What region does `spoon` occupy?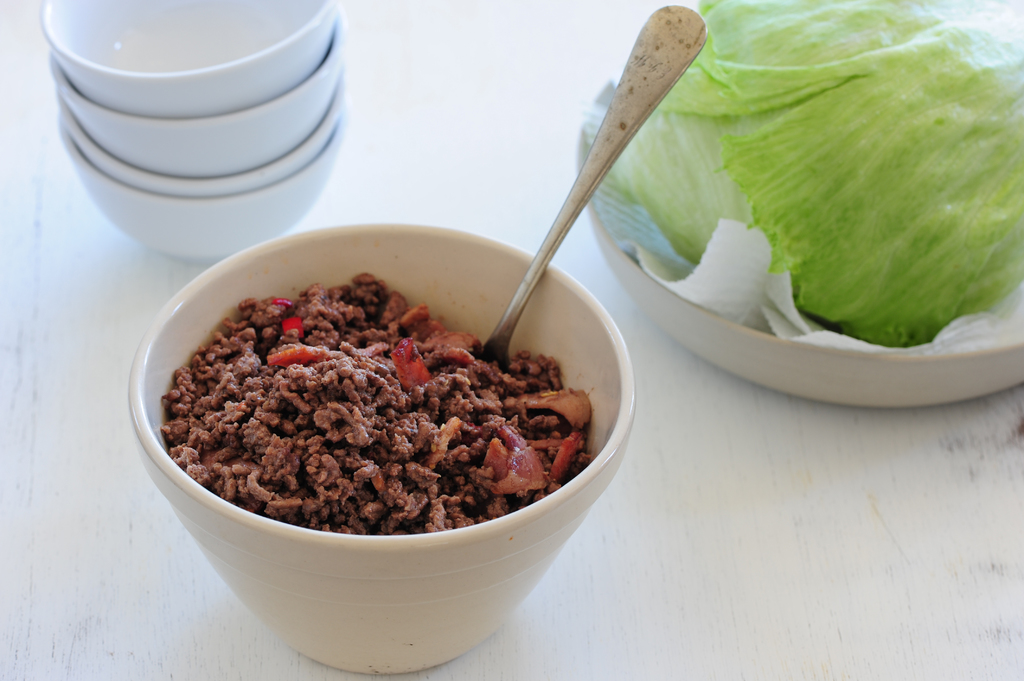
479 4 704 371.
